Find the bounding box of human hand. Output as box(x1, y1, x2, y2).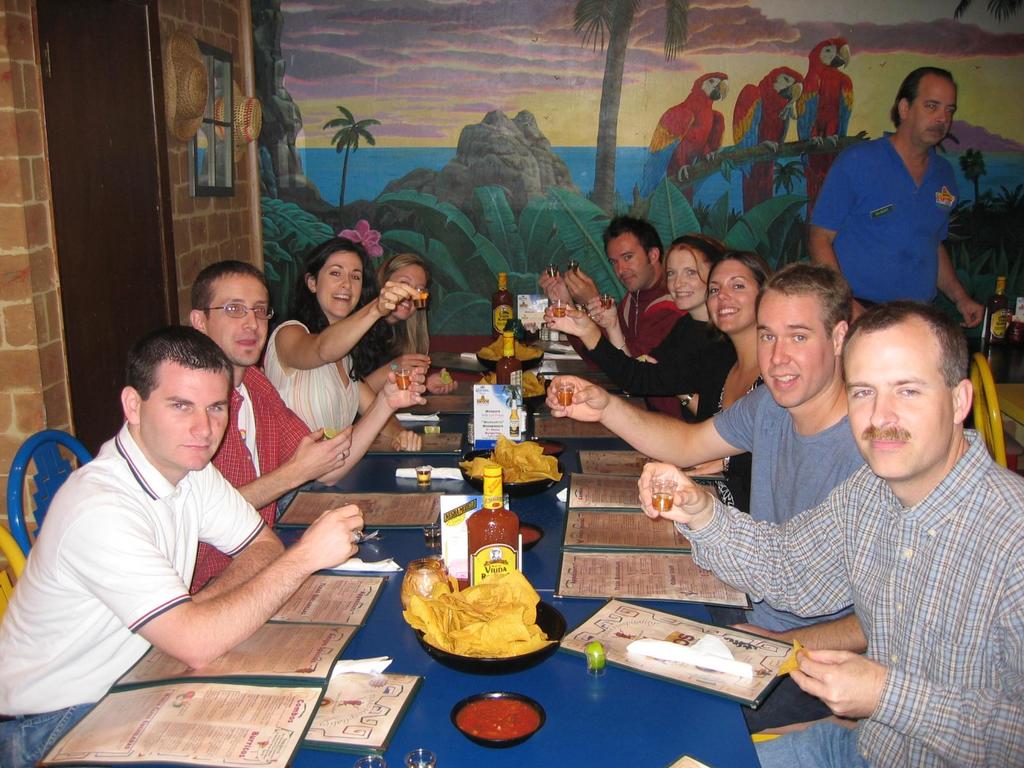
box(851, 300, 868, 327).
